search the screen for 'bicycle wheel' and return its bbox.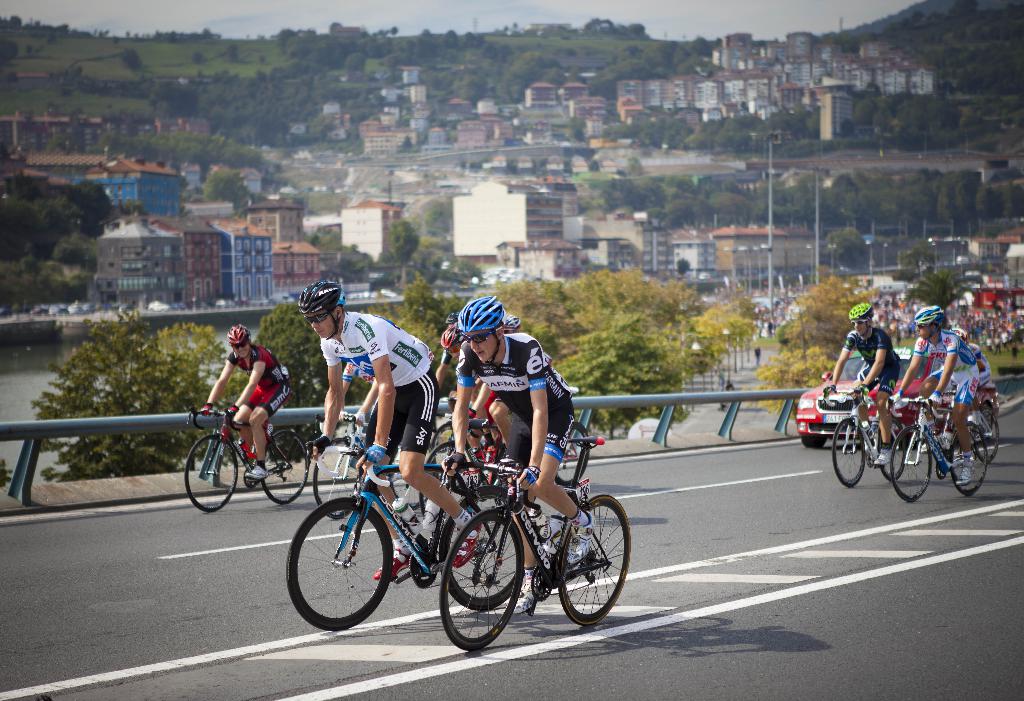
Found: (left=438, top=486, right=531, bottom=610).
